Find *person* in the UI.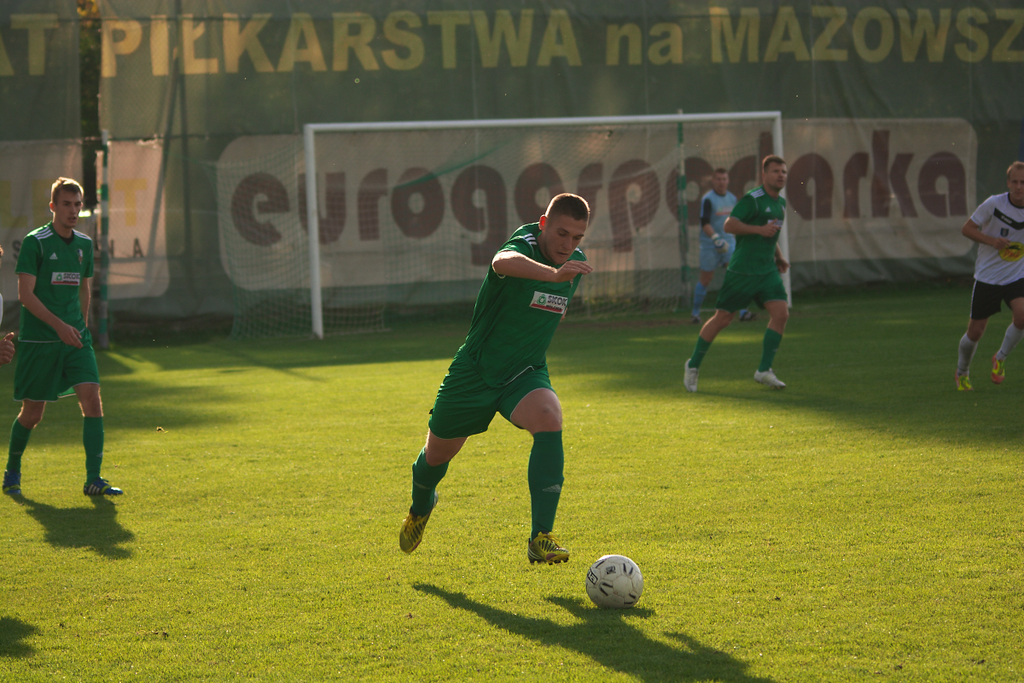
UI element at rect(0, 331, 23, 363).
